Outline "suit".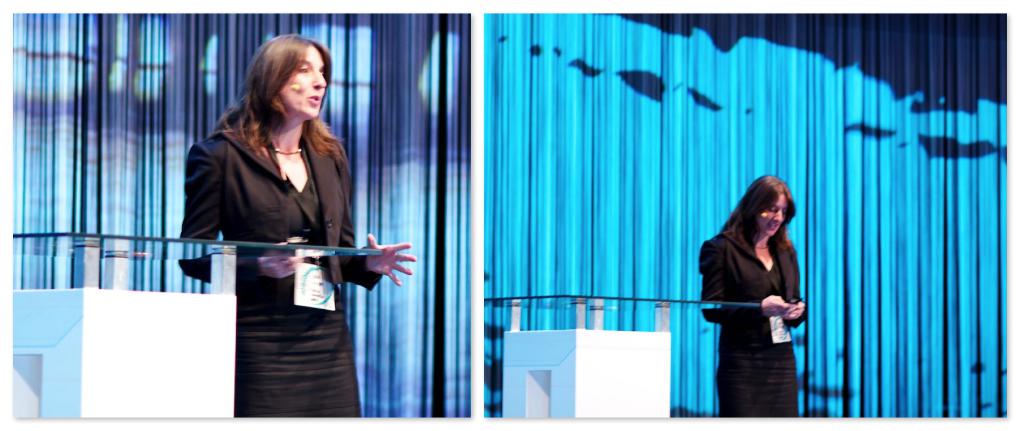
Outline: [left=697, top=222, right=812, bottom=357].
